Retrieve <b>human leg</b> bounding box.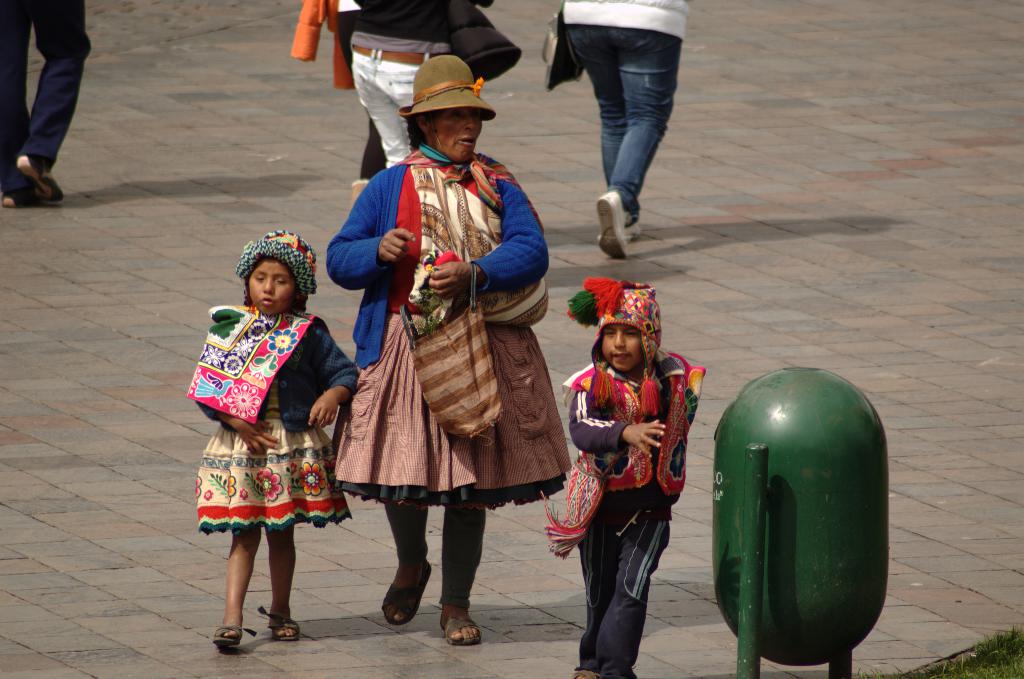
Bounding box: [207, 420, 260, 648].
